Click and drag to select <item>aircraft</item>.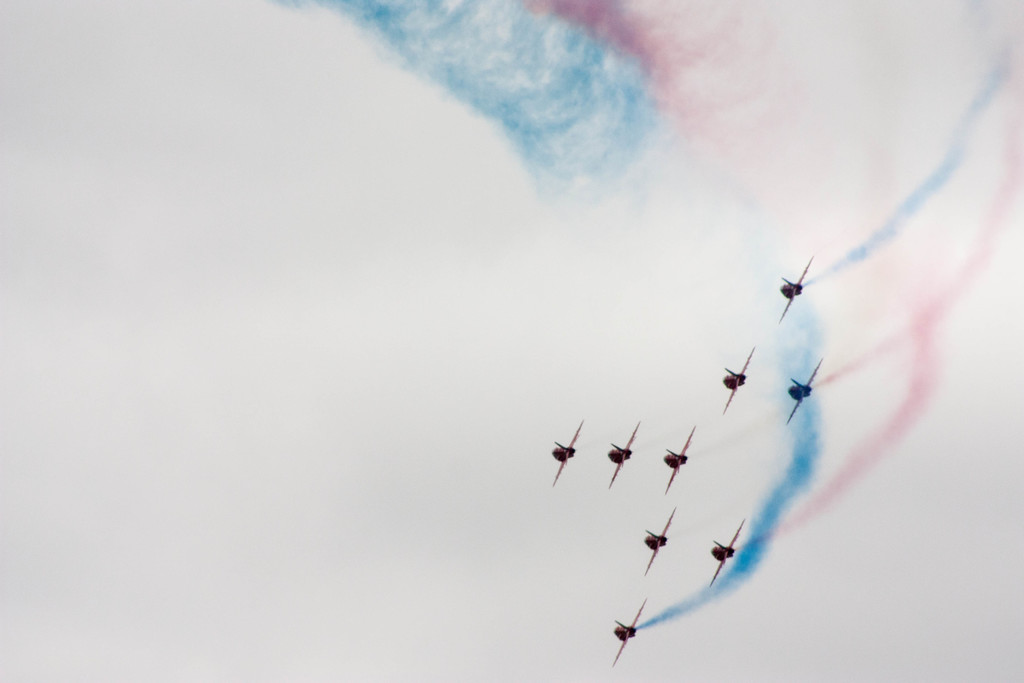
Selection: select_region(638, 502, 677, 573).
